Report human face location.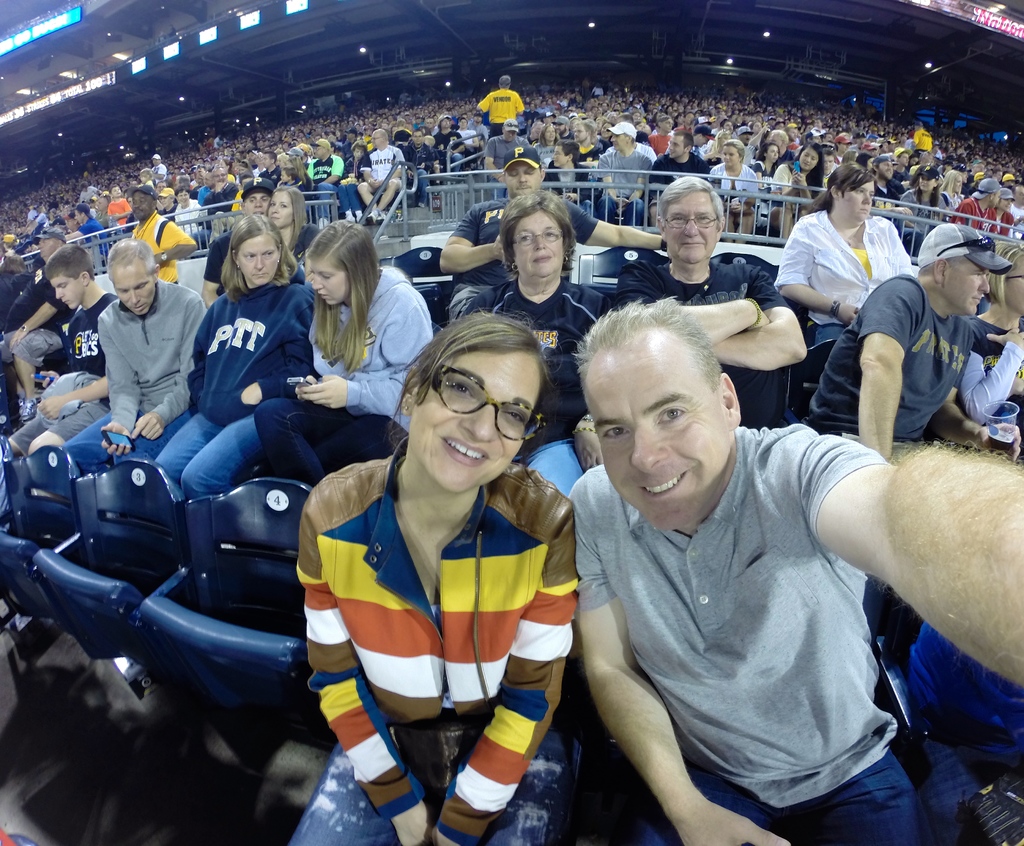
Report: <box>269,193,290,227</box>.
